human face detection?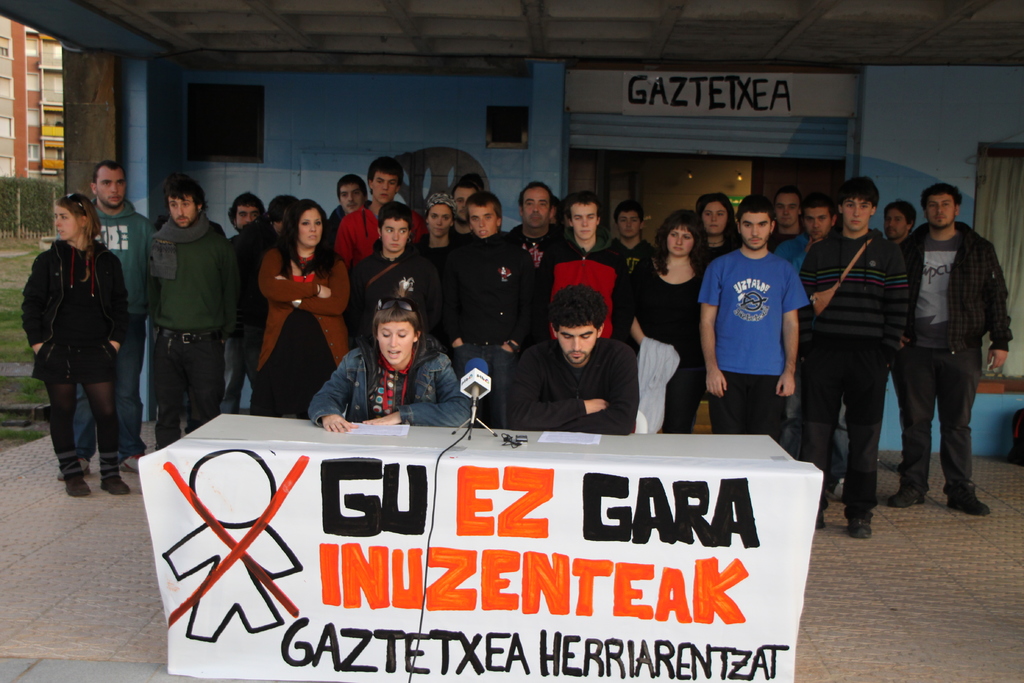
select_region(340, 186, 364, 213)
